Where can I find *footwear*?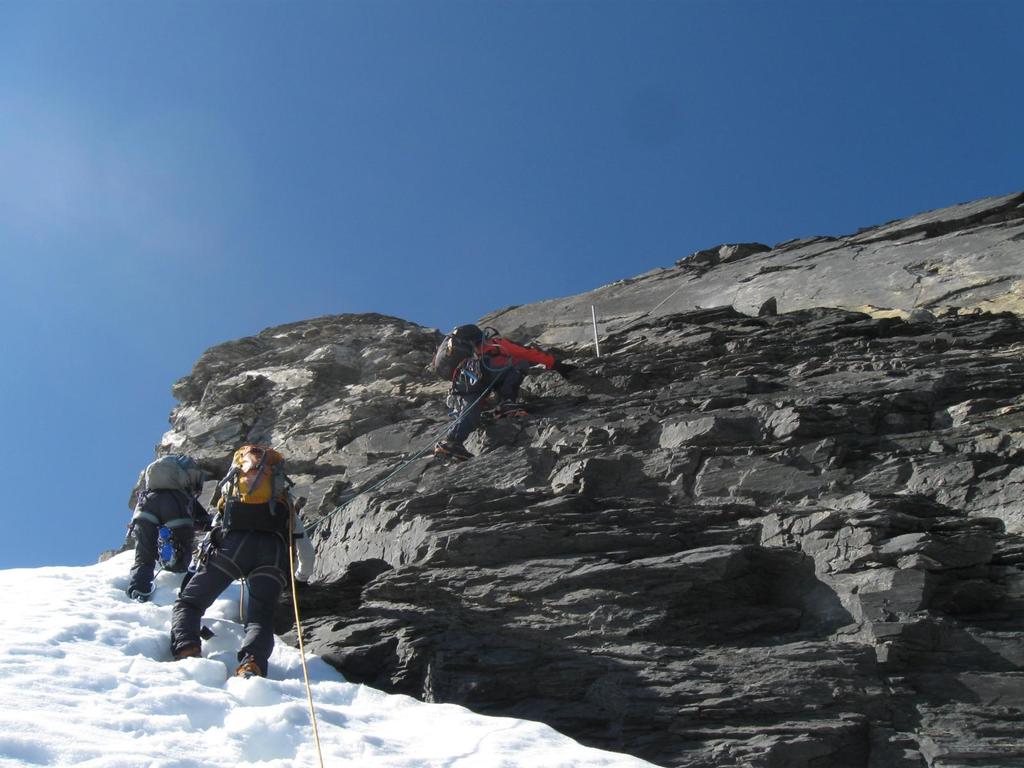
You can find it at crop(438, 442, 475, 461).
